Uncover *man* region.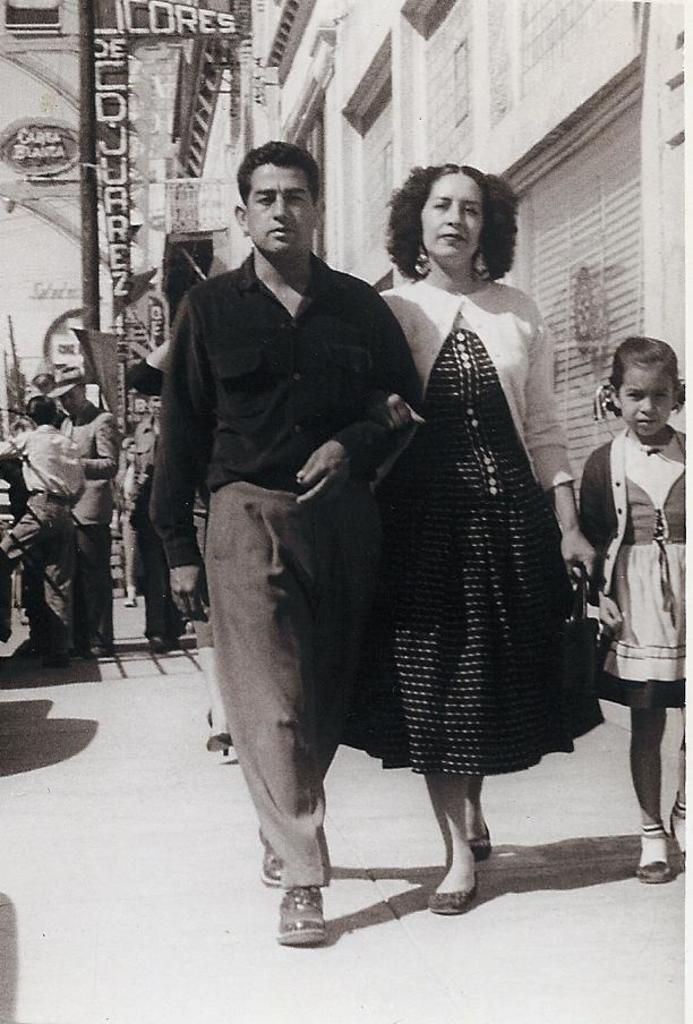
Uncovered: box(164, 134, 447, 929).
